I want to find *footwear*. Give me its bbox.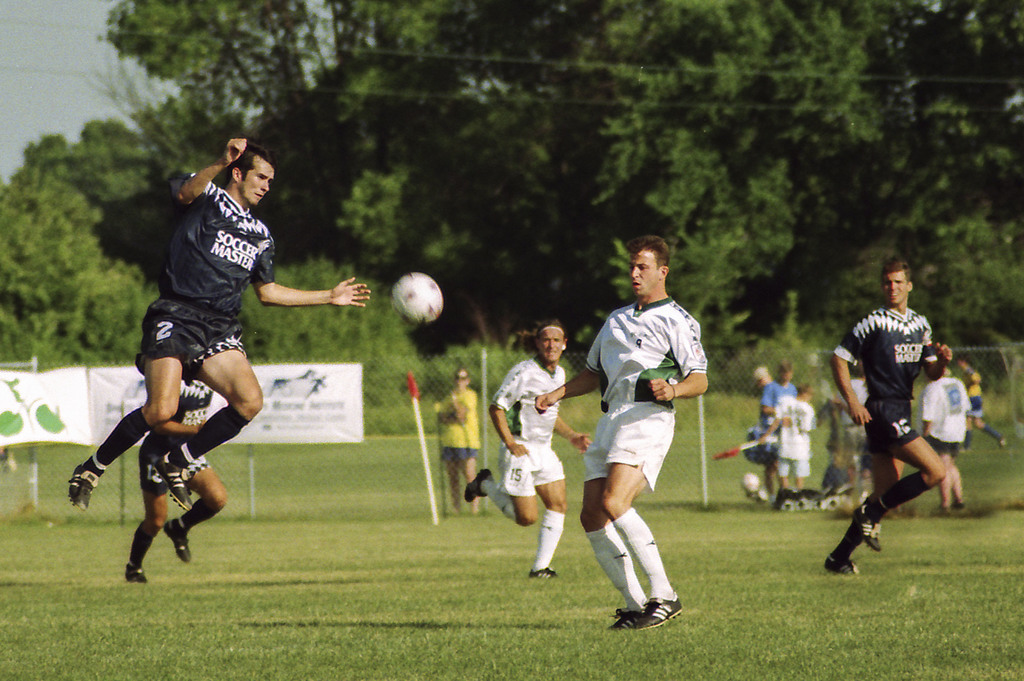
463,468,497,500.
